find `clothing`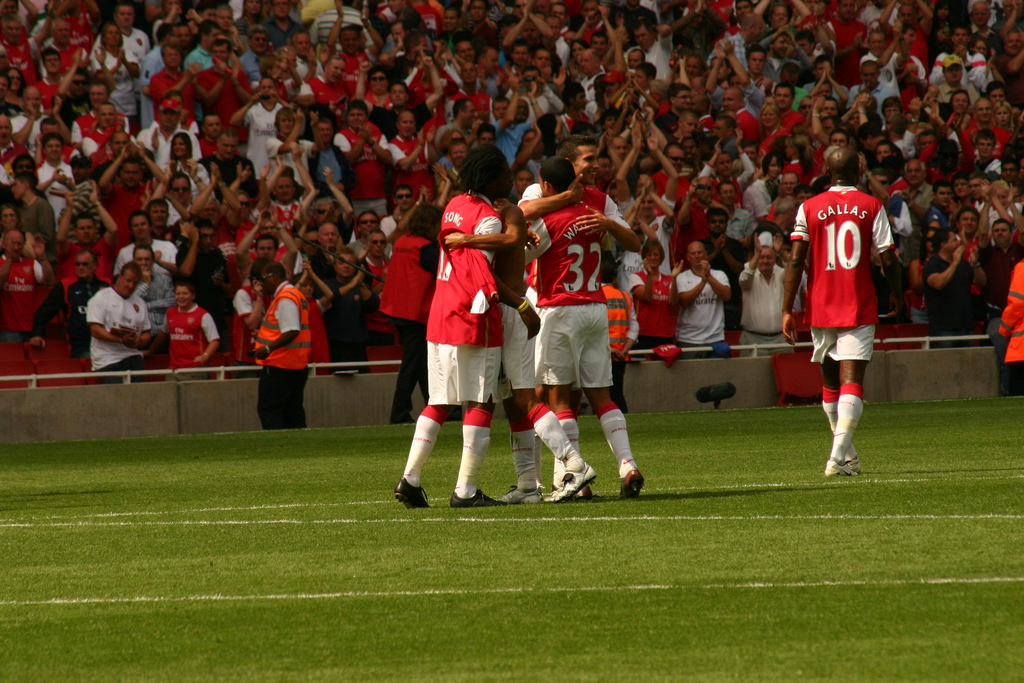
pyautogui.locateOnScreen(16, 193, 55, 252)
